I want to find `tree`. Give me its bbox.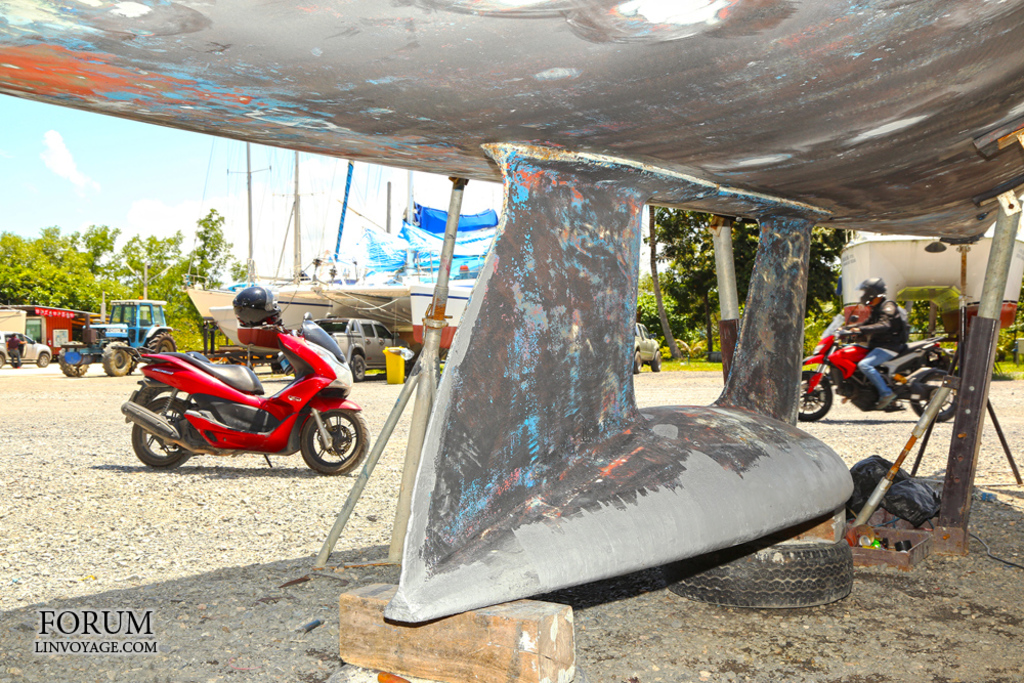
bbox=(656, 204, 855, 331).
